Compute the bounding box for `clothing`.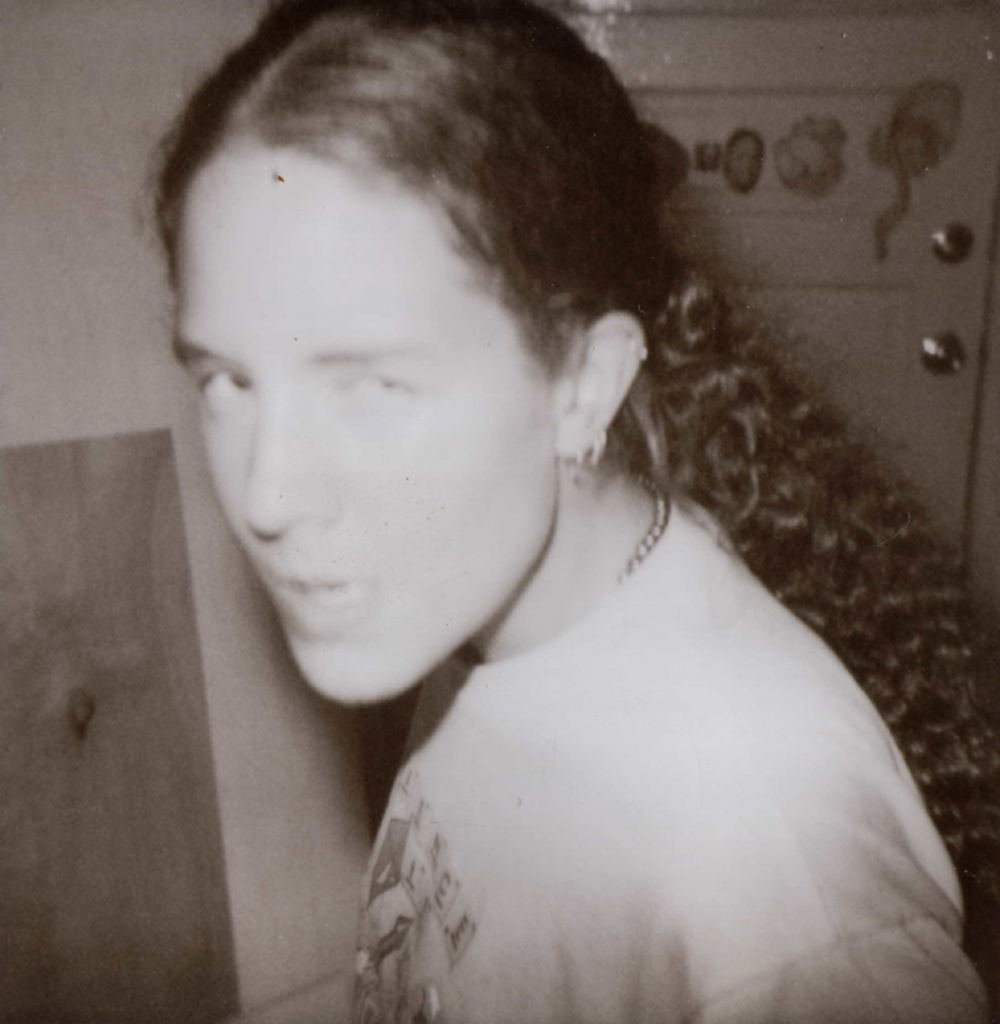
<region>351, 494, 999, 1023</region>.
